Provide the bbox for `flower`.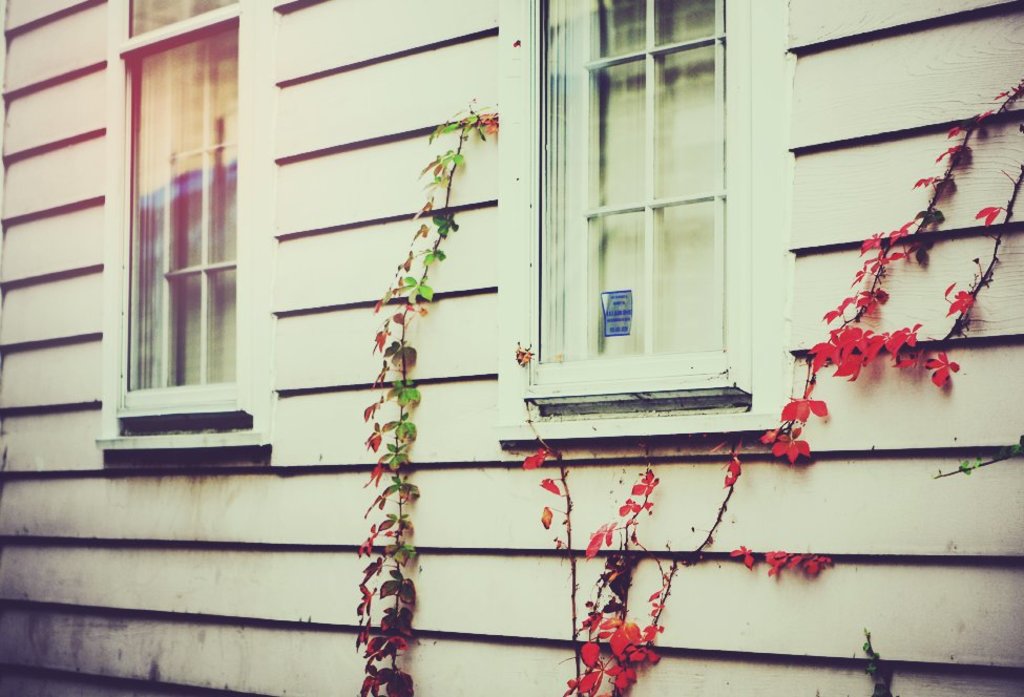
x1=837, y1=332, x2=873, y2=377.
